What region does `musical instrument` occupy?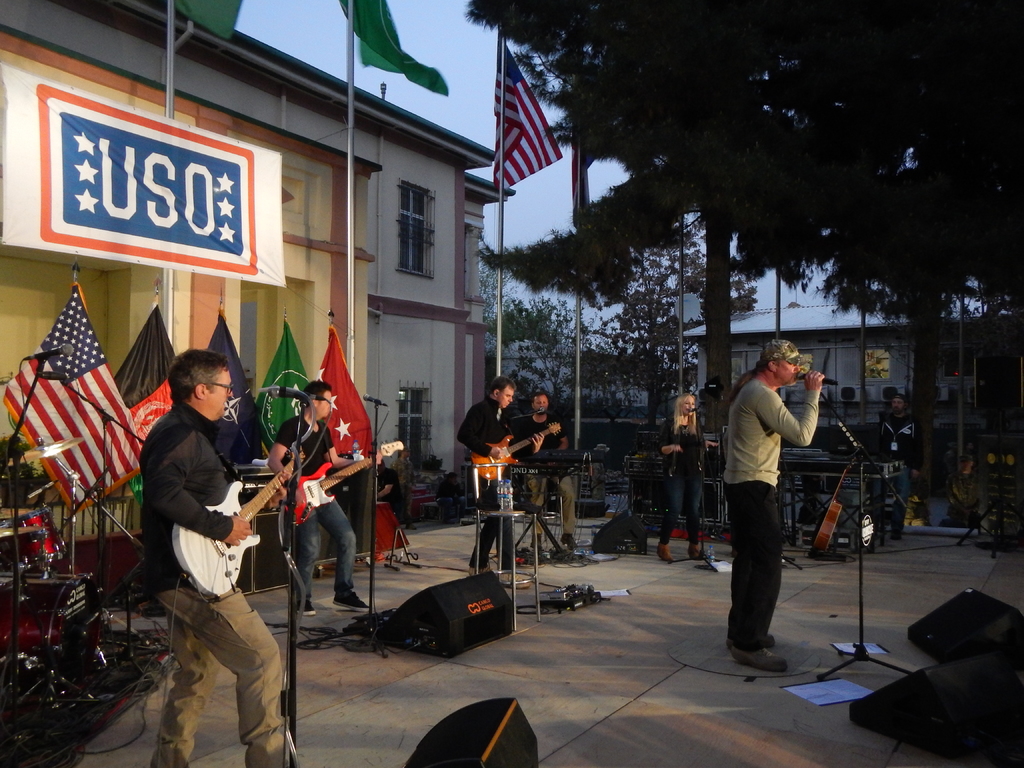
(801, 457, 862, 561).
